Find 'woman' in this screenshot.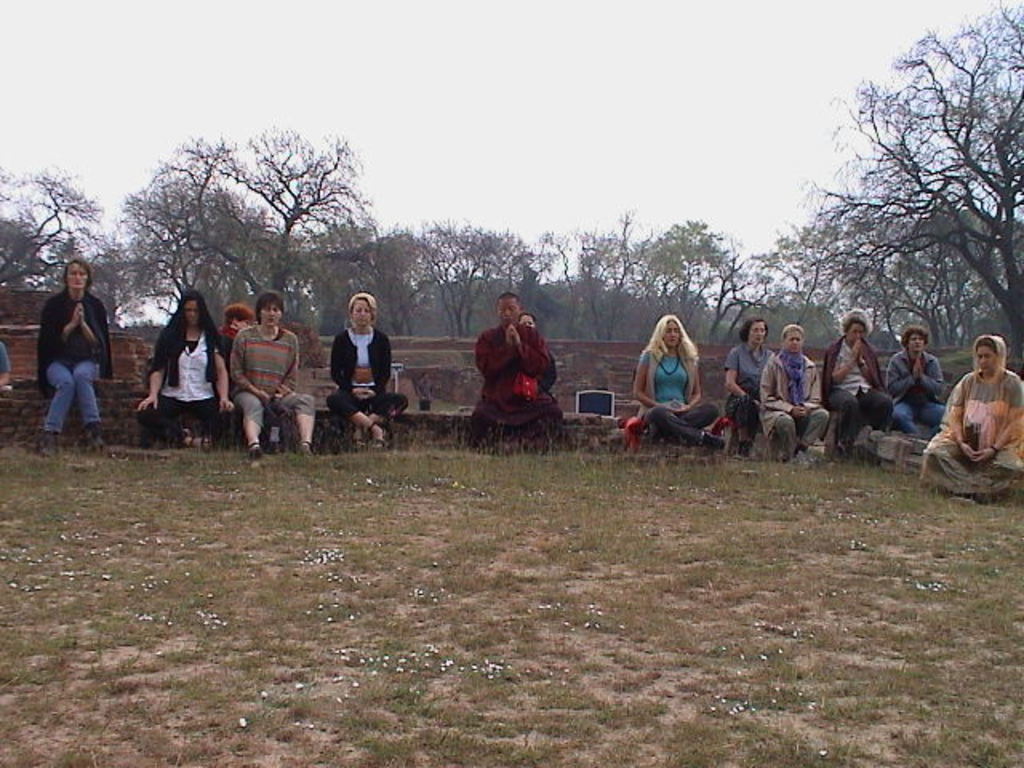
The bounding box for 'woman' is BBox(824, 306, 901, 450).
